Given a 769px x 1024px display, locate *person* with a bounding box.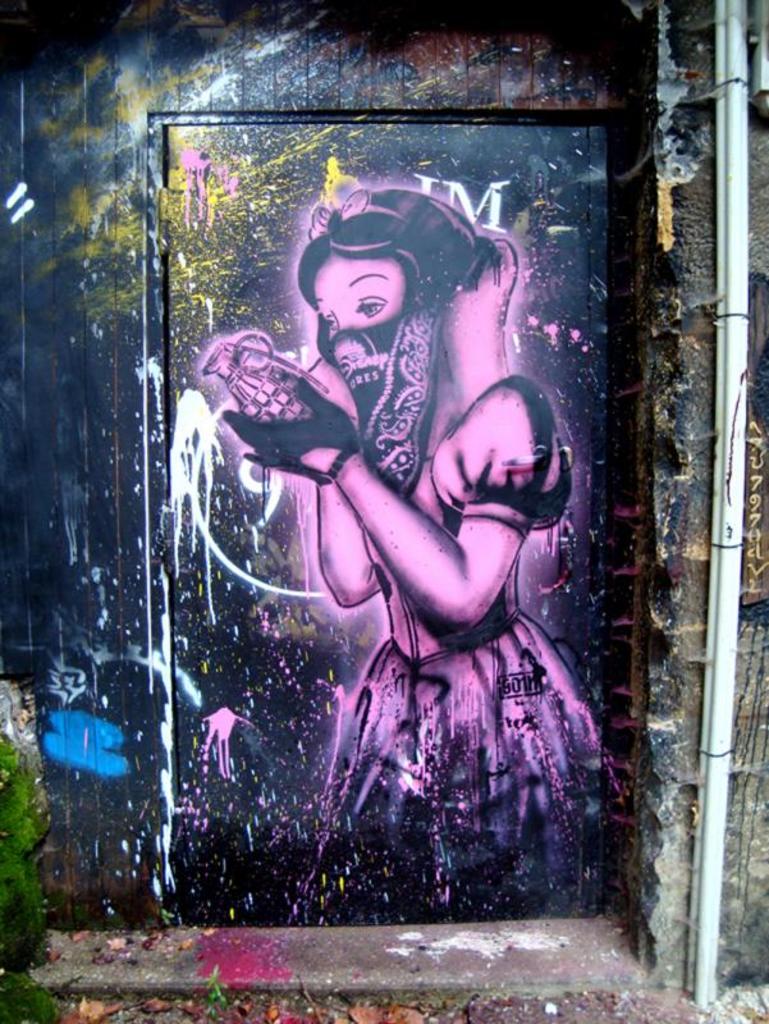
Located: box(230, 172, 591, 876).
